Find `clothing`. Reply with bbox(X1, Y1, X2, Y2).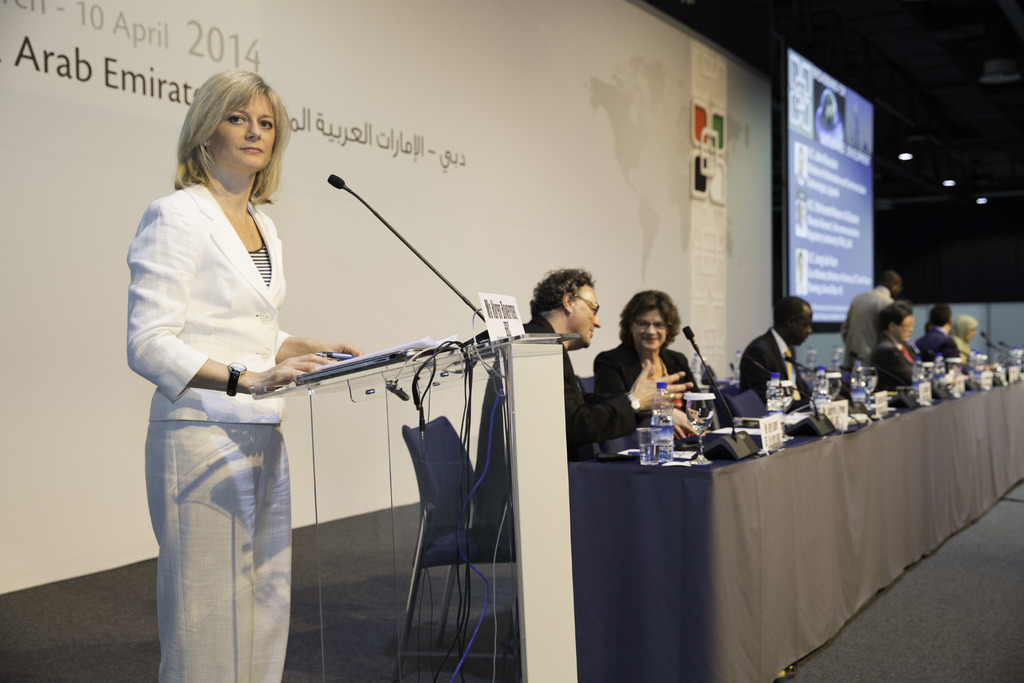
bbox(742, 325, 808, 413).
